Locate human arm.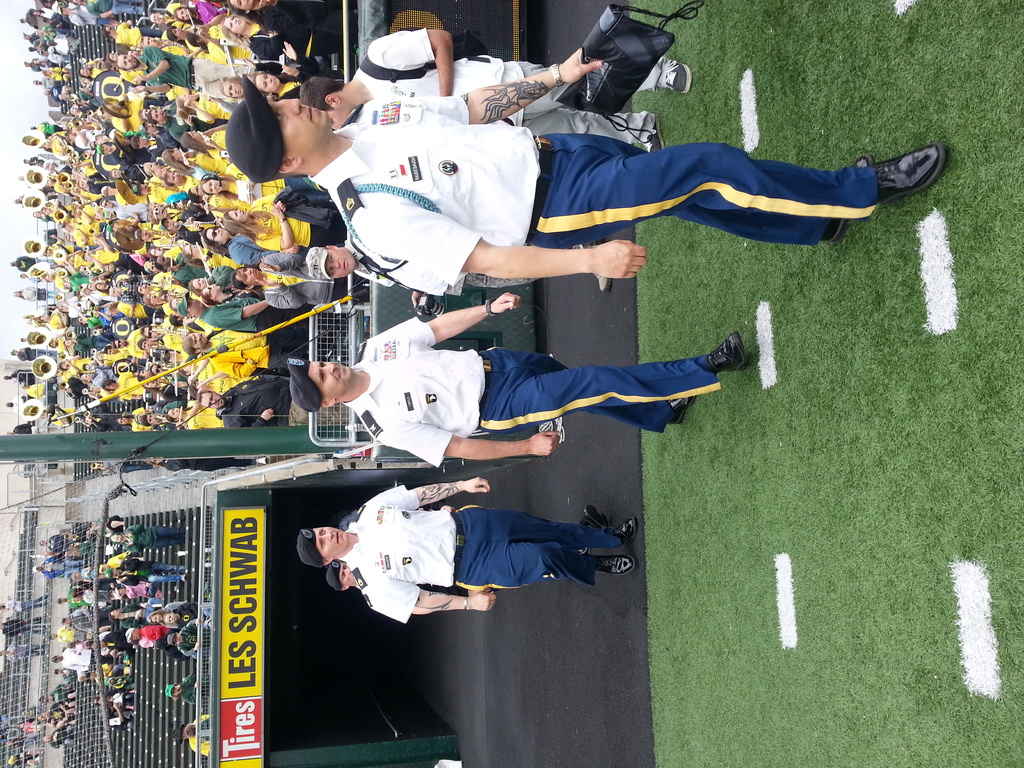
Bounding box: x1=373, y1=20, x2=454, y2=92.
